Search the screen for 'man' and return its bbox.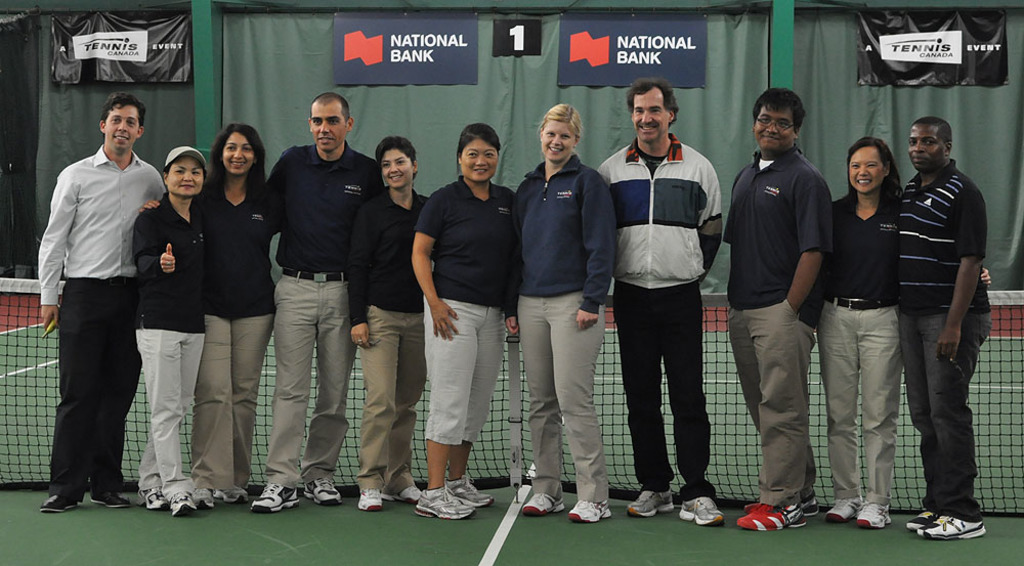
Found: x1=721 y1=87 x2=837 y2=534.
